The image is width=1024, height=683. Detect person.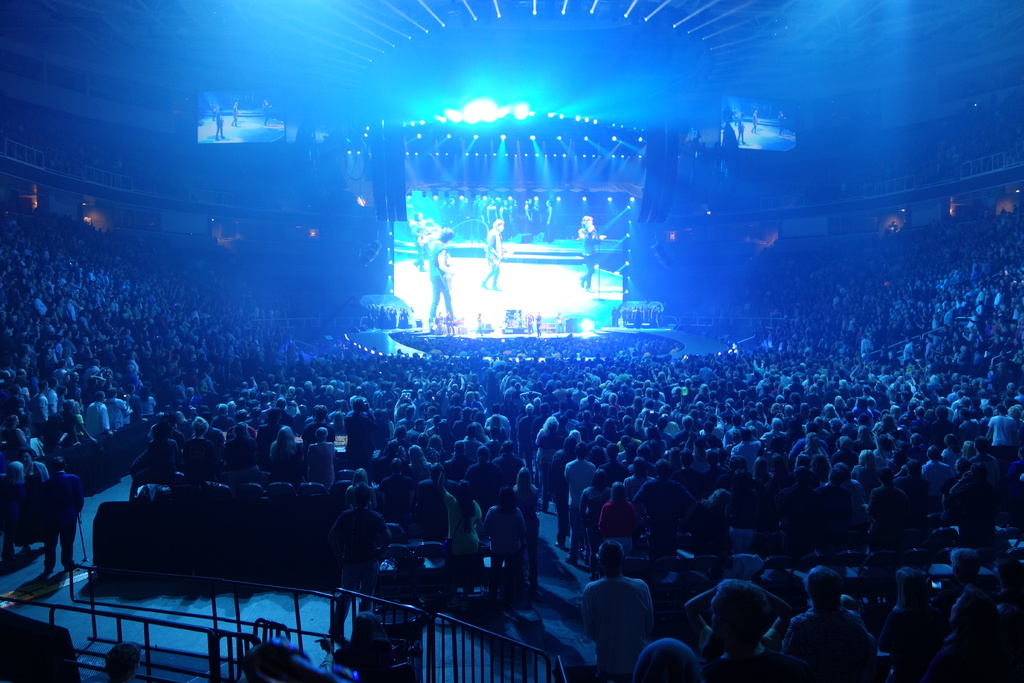
Detection: (408, 215, 442, 273).
